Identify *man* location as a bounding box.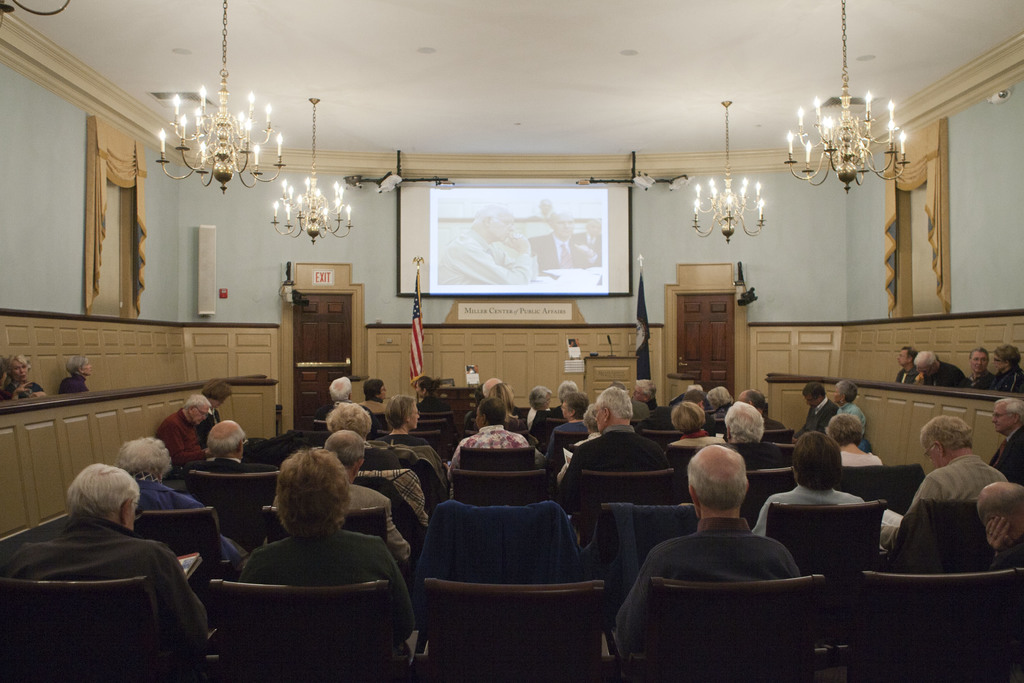
BBox(12, 465, 211, 670).
